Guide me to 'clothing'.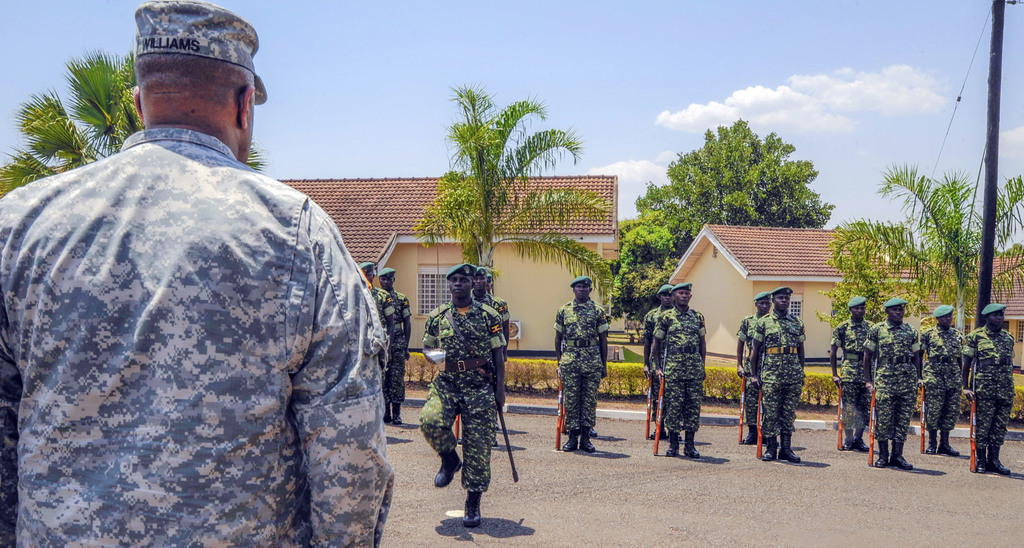
Guidance: Rect(867, 326, 925, 462).
